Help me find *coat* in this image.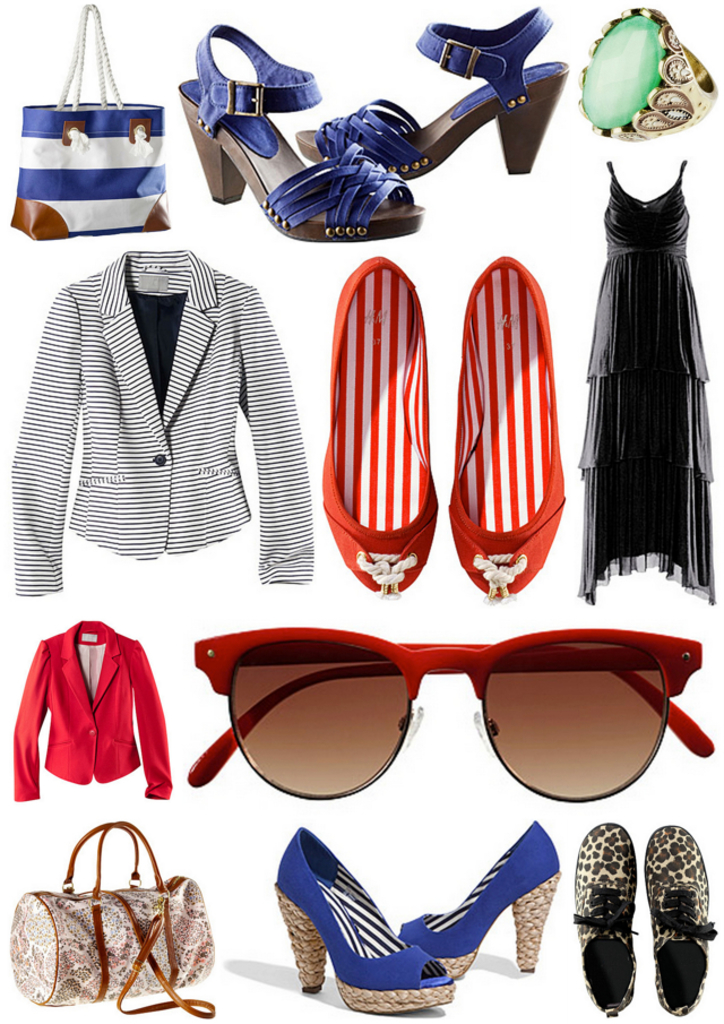
Found it: [left=14, top=621, right=166, bottom=804].
